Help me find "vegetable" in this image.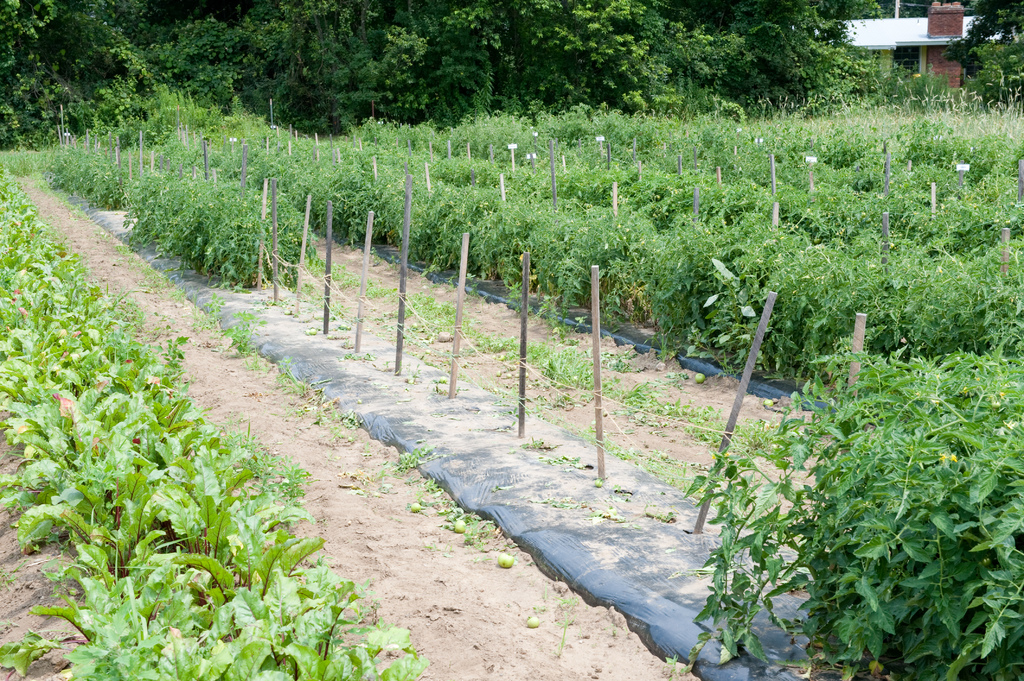
Found it: <box>695,373,705,383</box>.
